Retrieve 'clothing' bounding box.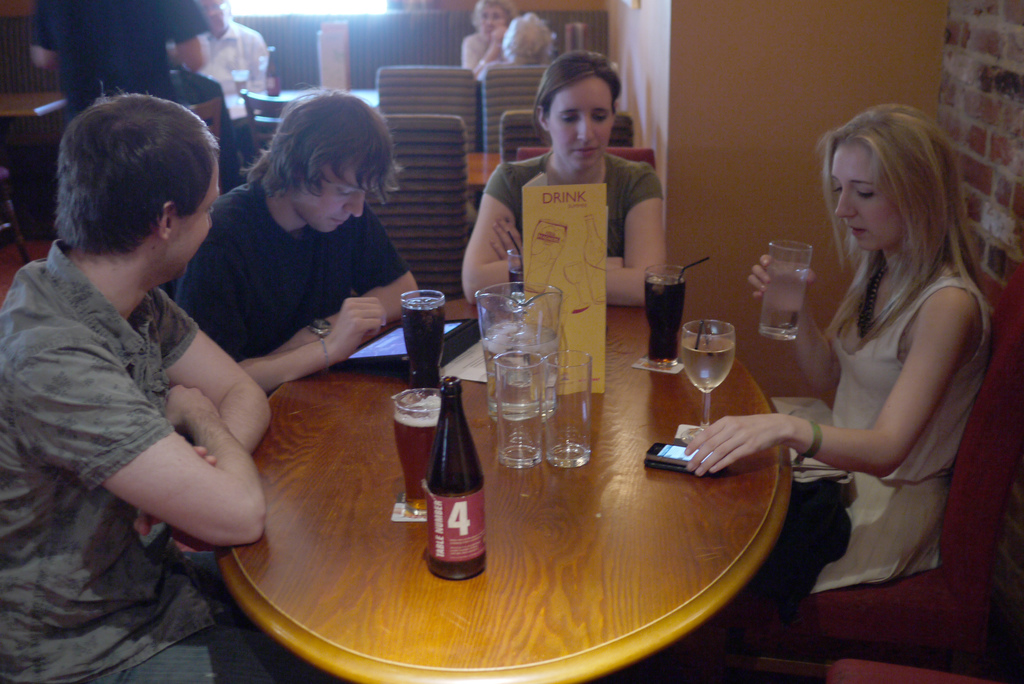
Bounding box: [0, 236, 299, 683].
